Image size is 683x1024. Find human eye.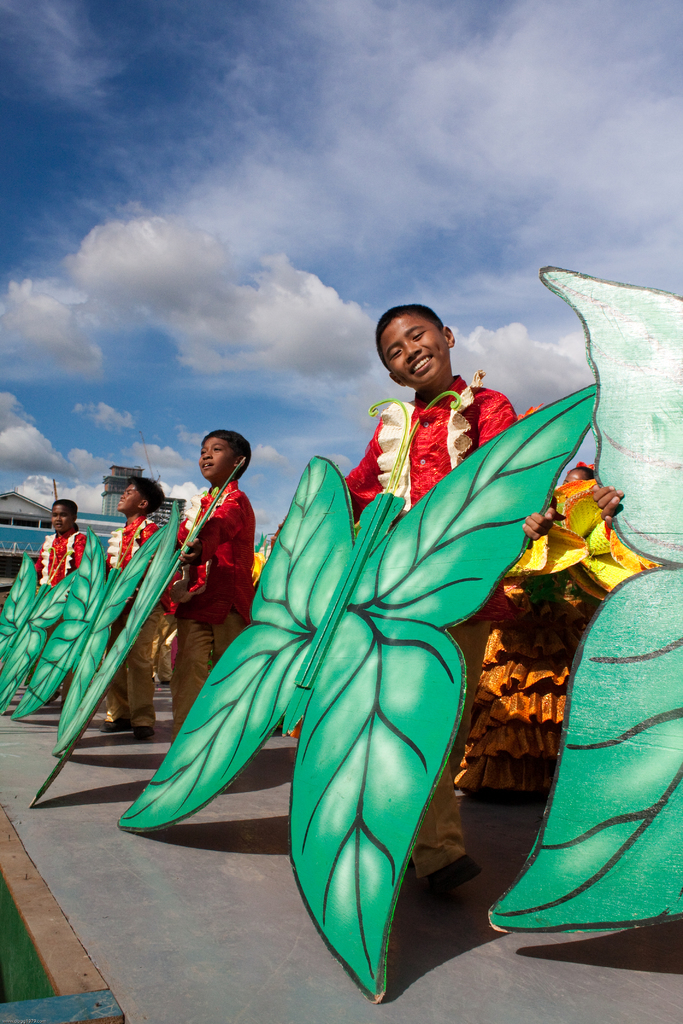
rect(61, 513, 68, 518).
